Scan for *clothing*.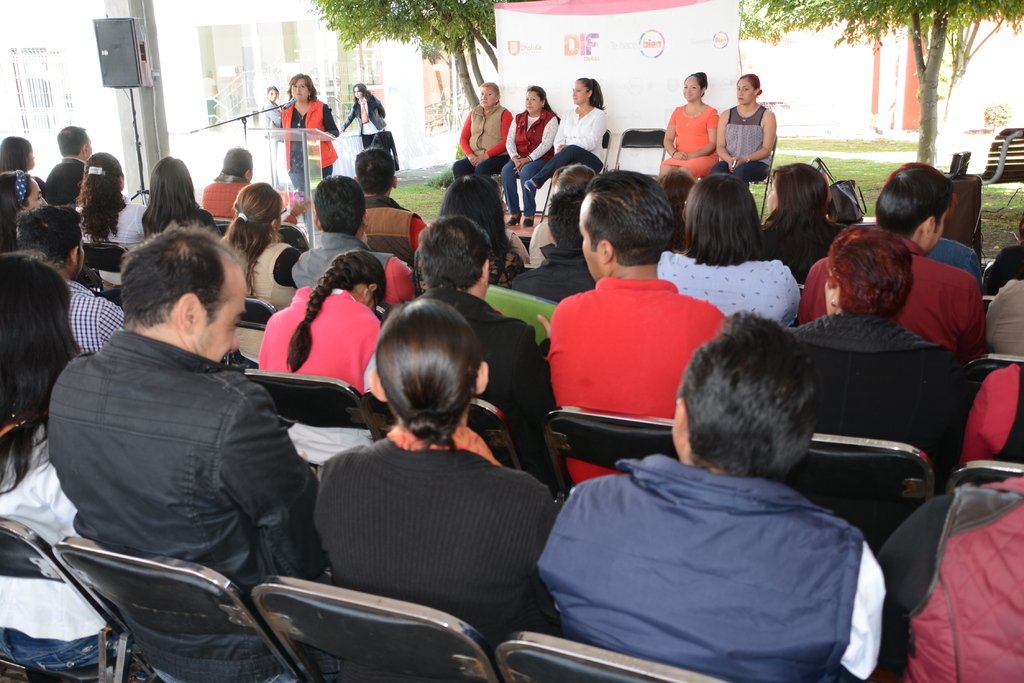
Scan result: <region>533, 105, 608, 184</region>.
